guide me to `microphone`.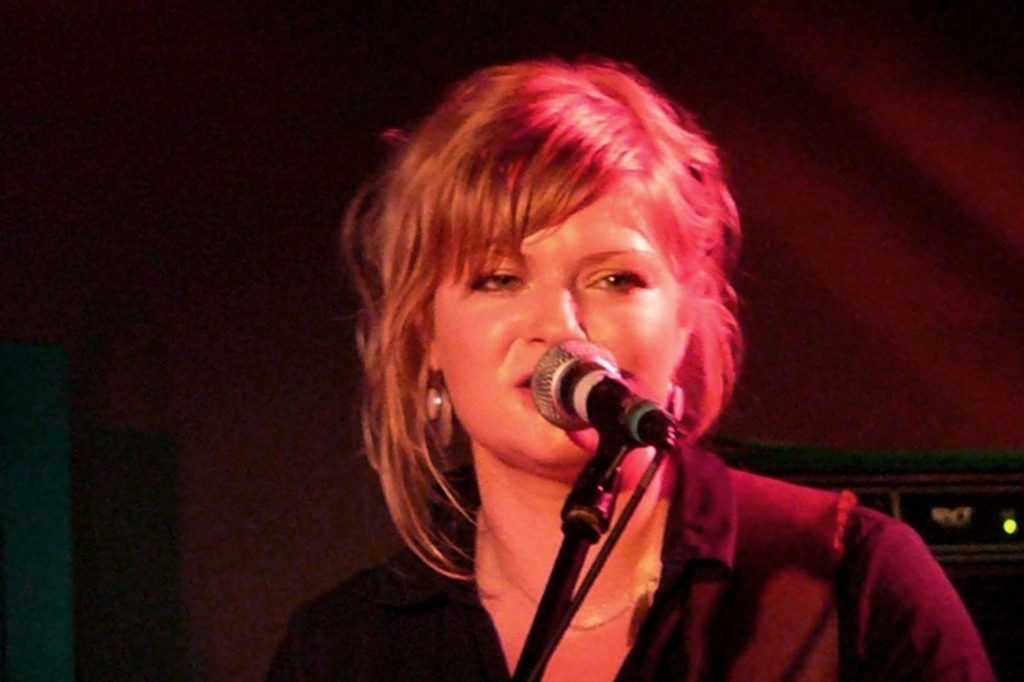
Guidance: [522, 349, 687, 485].
